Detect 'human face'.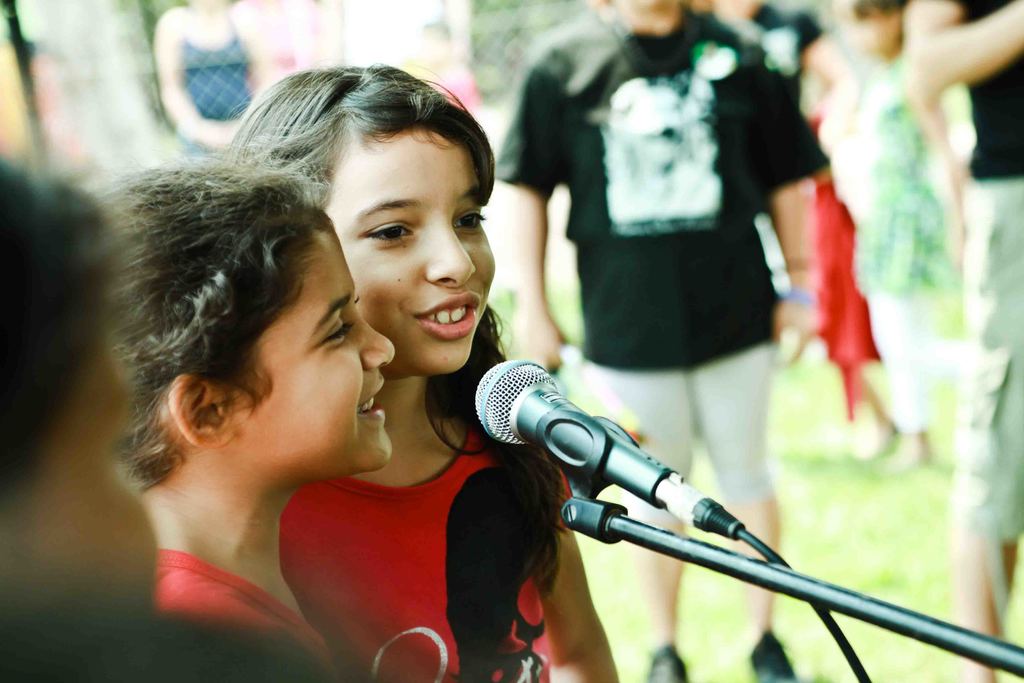
Detected at BBox(227, 223, 394, 471).
